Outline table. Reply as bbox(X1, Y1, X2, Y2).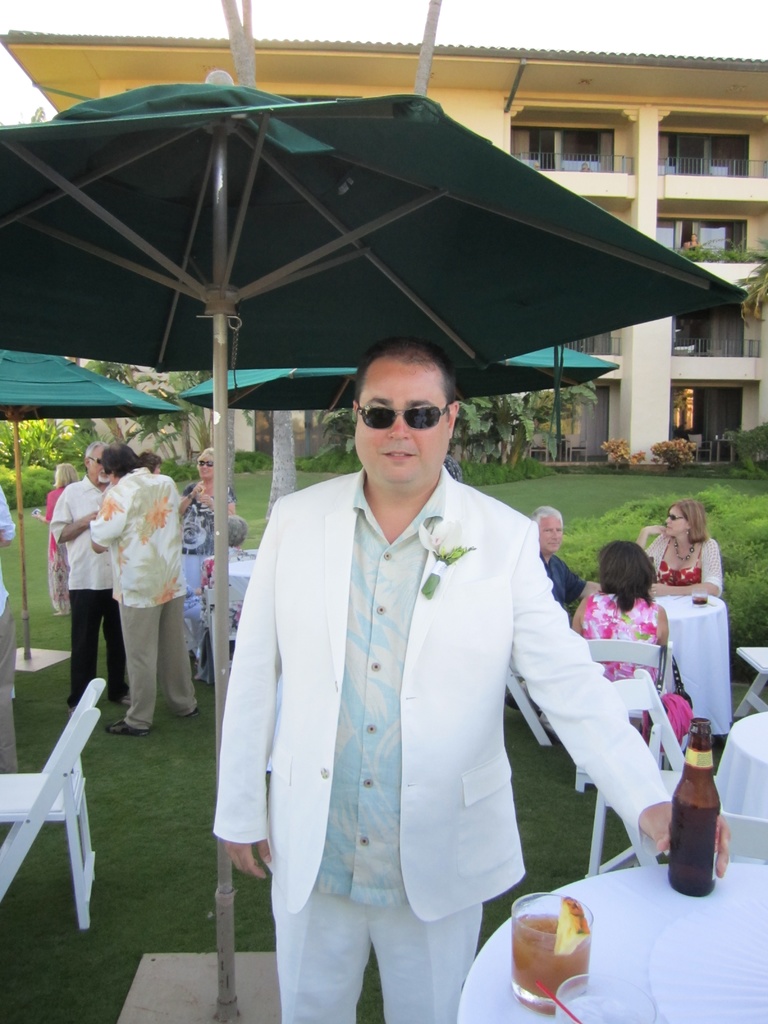
bbox(716, 709, 767, 819).
